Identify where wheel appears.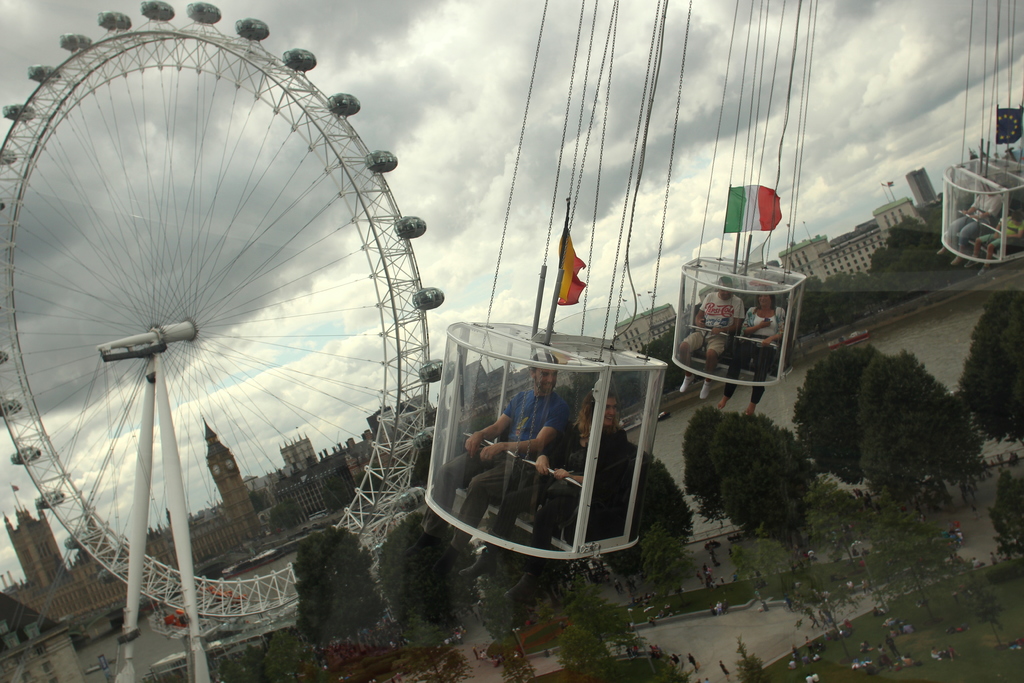
Appears at <region>42, 43, 470, 607</region>.
